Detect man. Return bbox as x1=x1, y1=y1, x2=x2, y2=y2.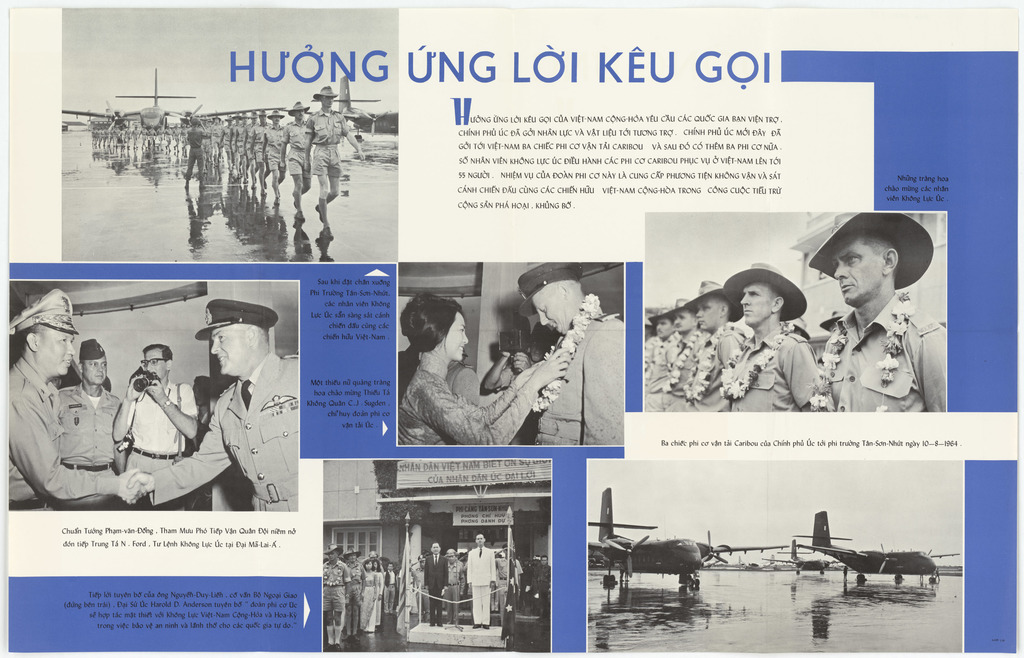
x1=536, y1=261, x2=625, y2=449.
